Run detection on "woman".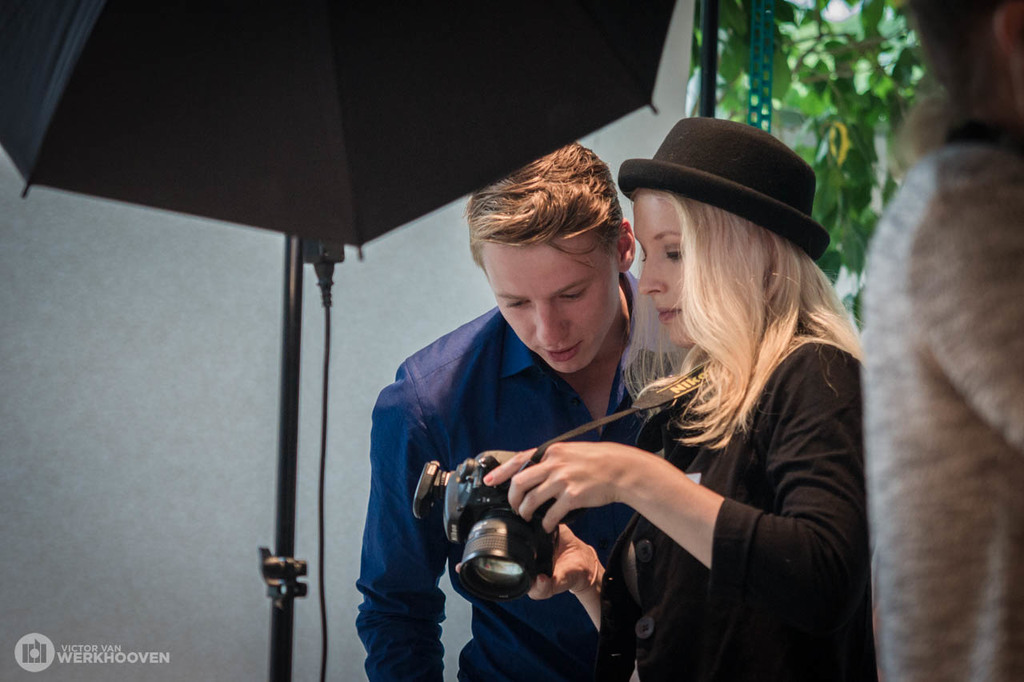
Result: (x1=470, y1=94, x2=870, y2=681).
